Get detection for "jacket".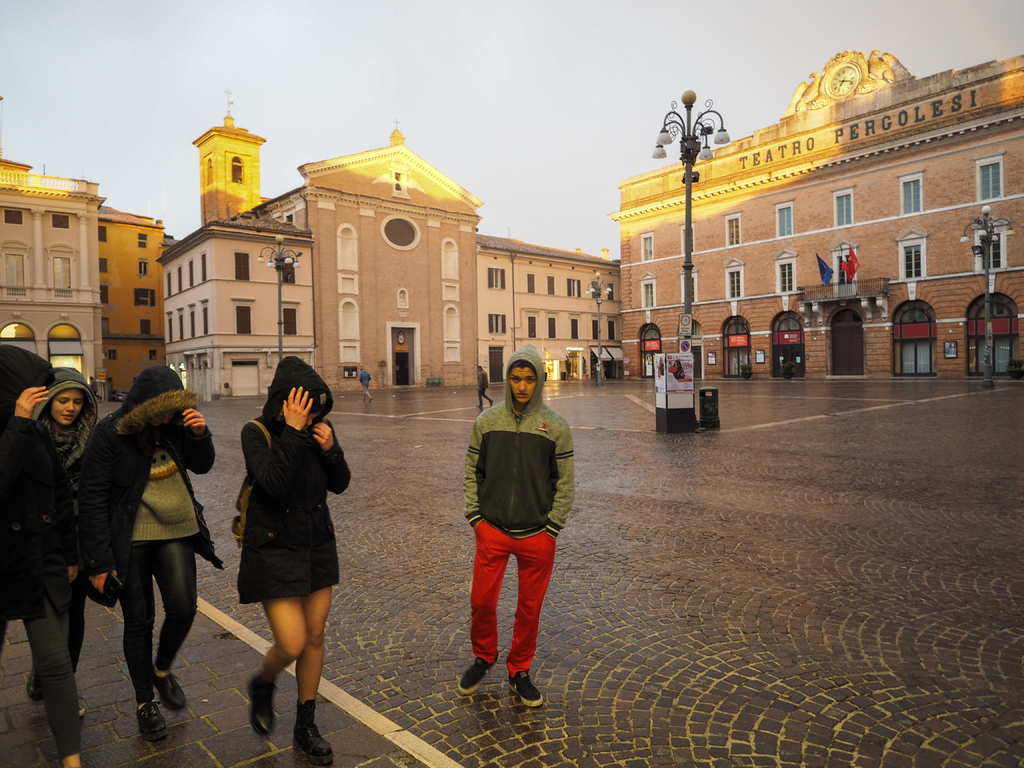
Detection: BBox(33, 368, 97, 465).
